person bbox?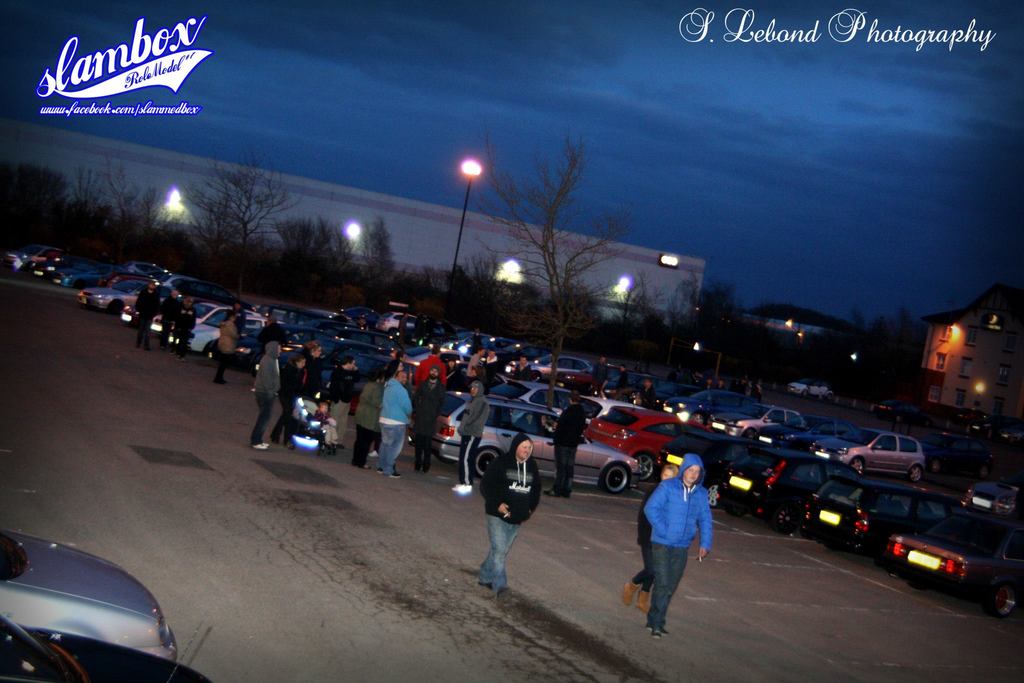
locate(481, 432, 543, 595)
